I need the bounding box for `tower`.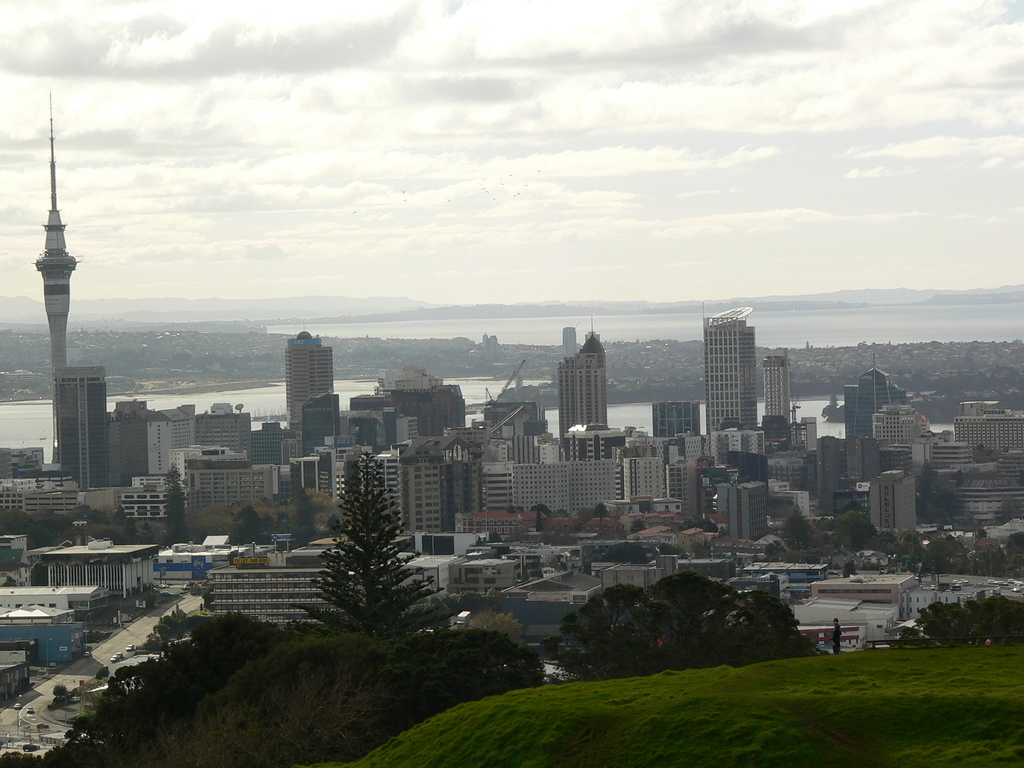
Here it is: [x1=703, y1=302, x2=762, y2=435].
